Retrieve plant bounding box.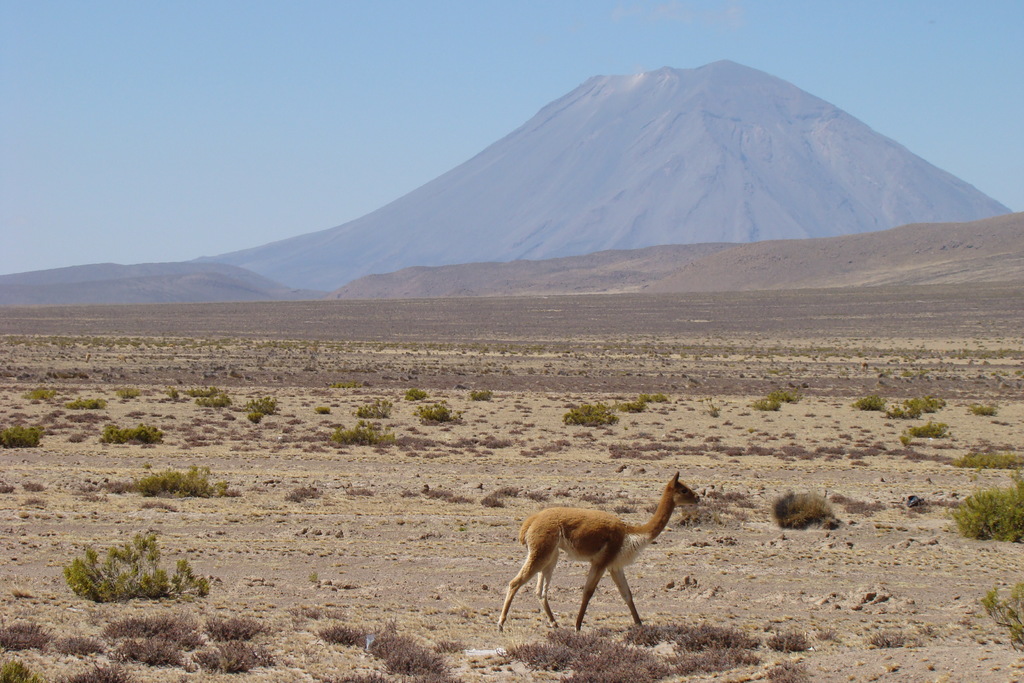
Bounding box: 484,487,518,505.
